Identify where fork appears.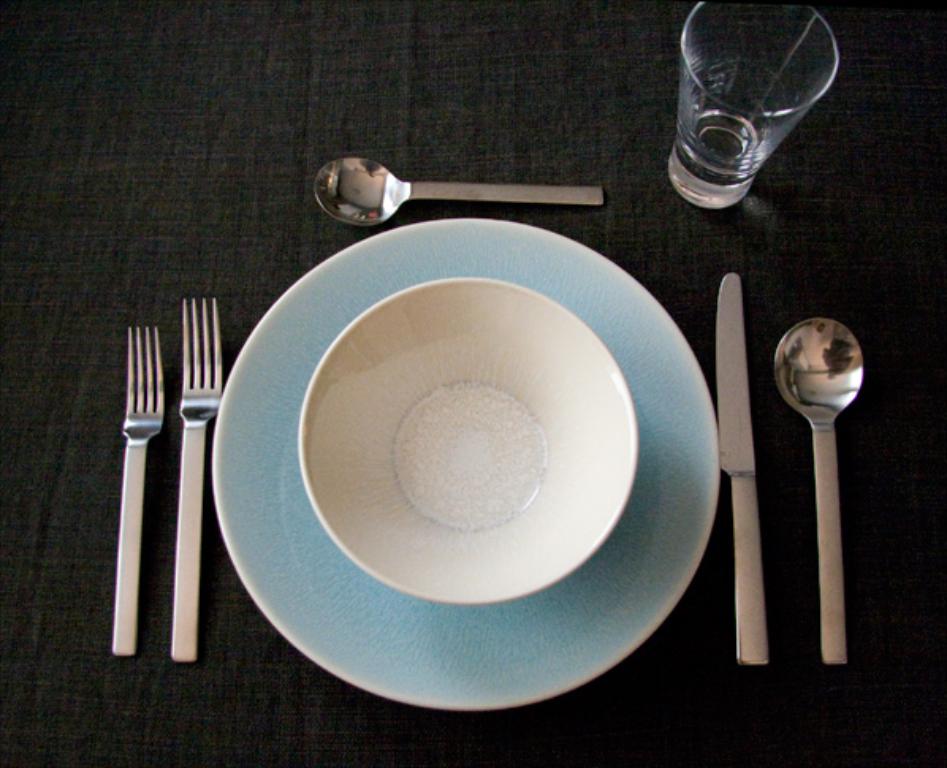
Appears at left=181, top=293, right=223, bottom=660.
